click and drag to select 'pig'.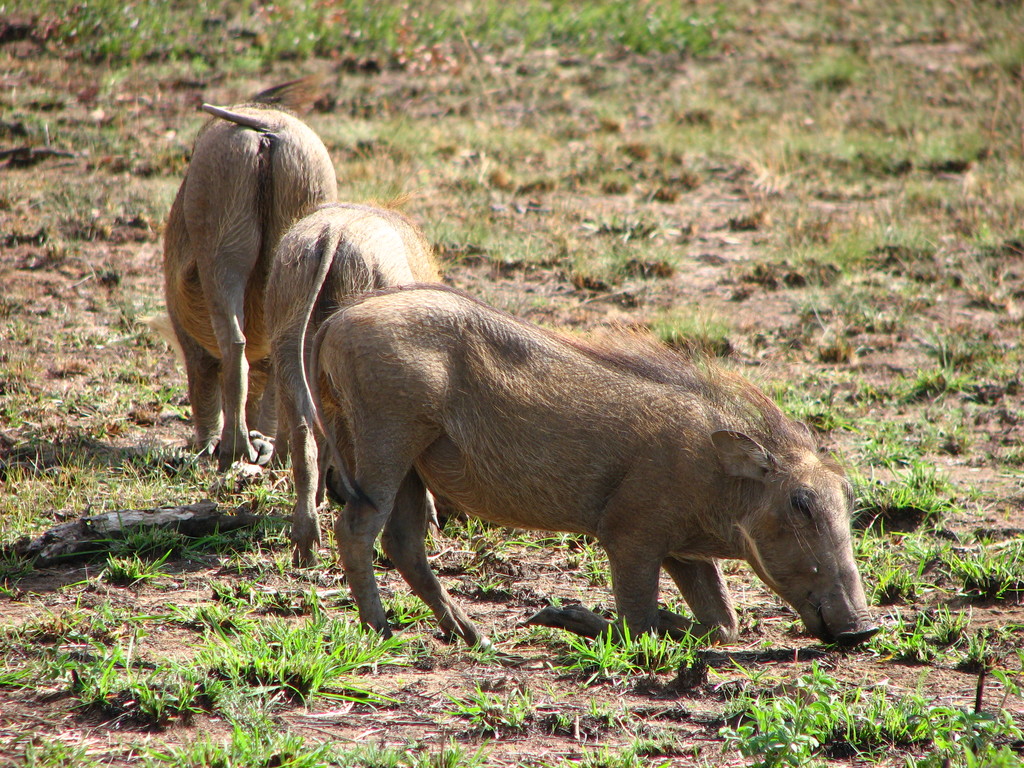
Selection: <region>159, 97, 339, 467</region>.
